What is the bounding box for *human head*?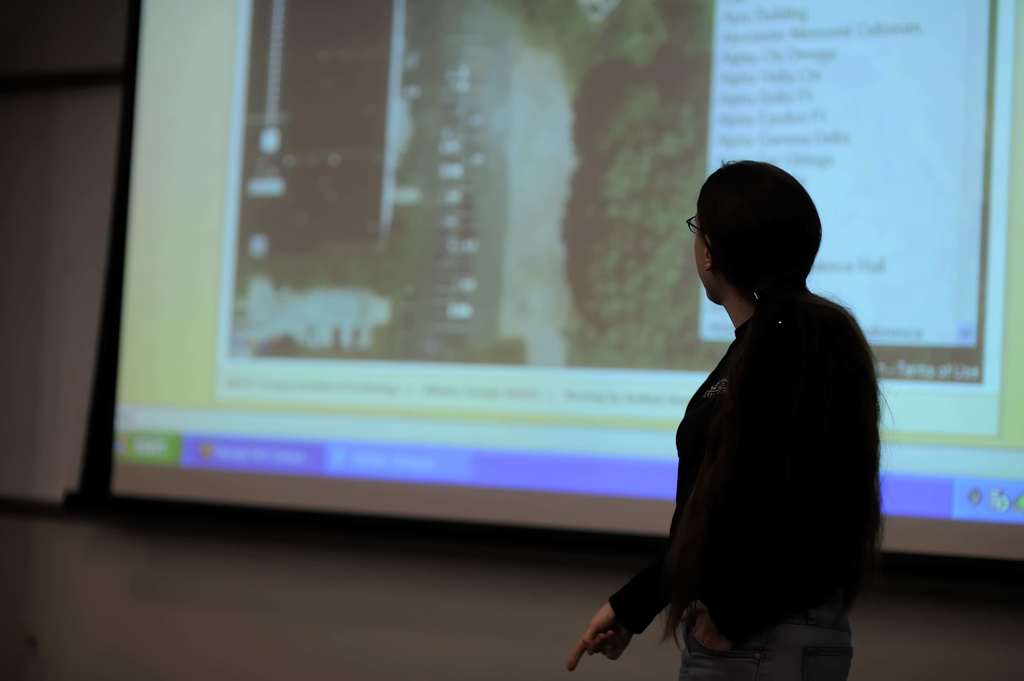
detection(689, 159, 845, 316).
